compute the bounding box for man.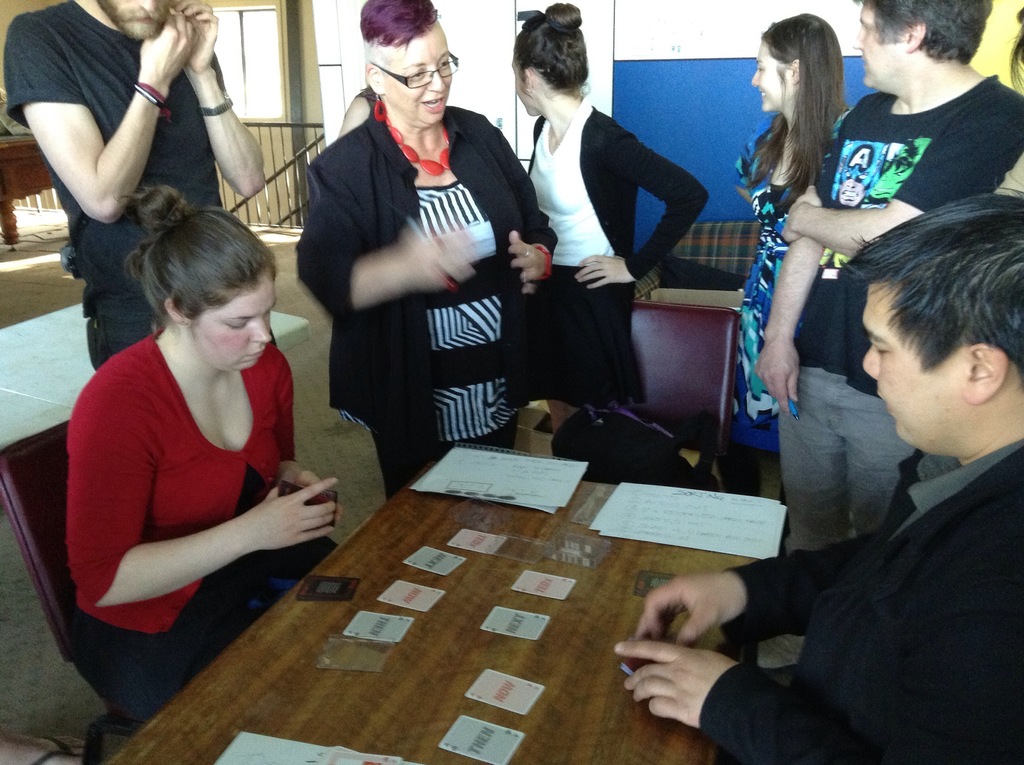
[3,0,266,371].
